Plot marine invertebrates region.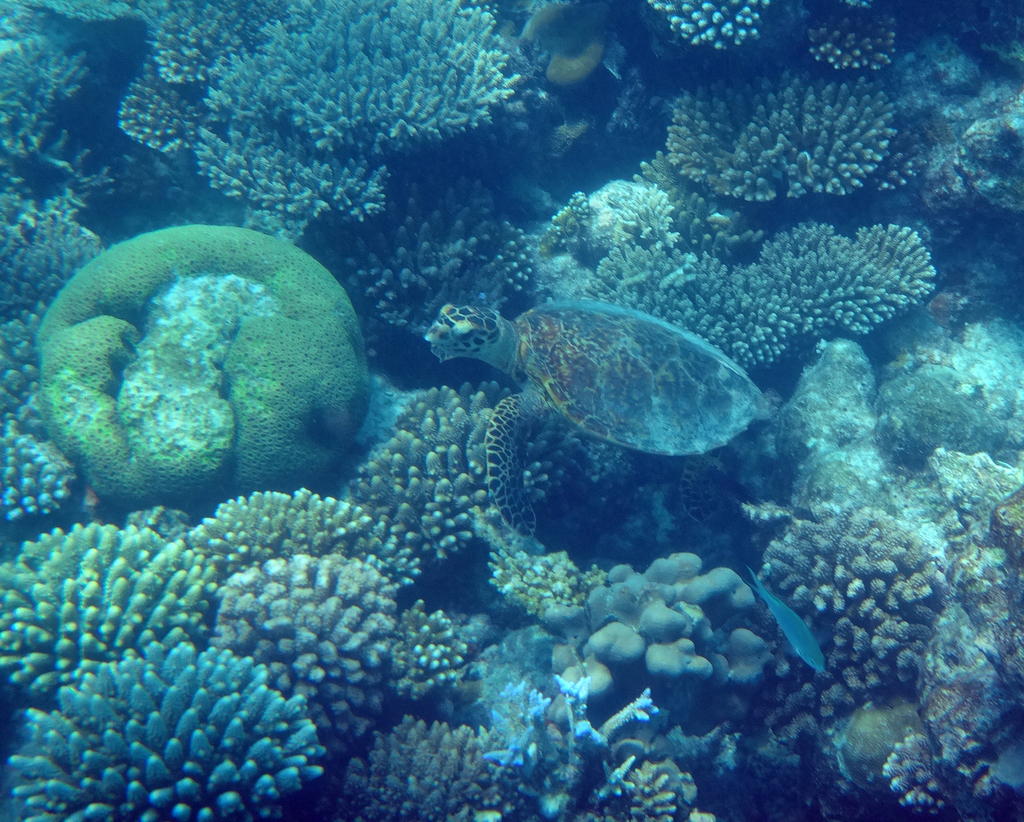
Plotted at {"left": 627, "top": 0, "right": 791, "bottom": 61}.
